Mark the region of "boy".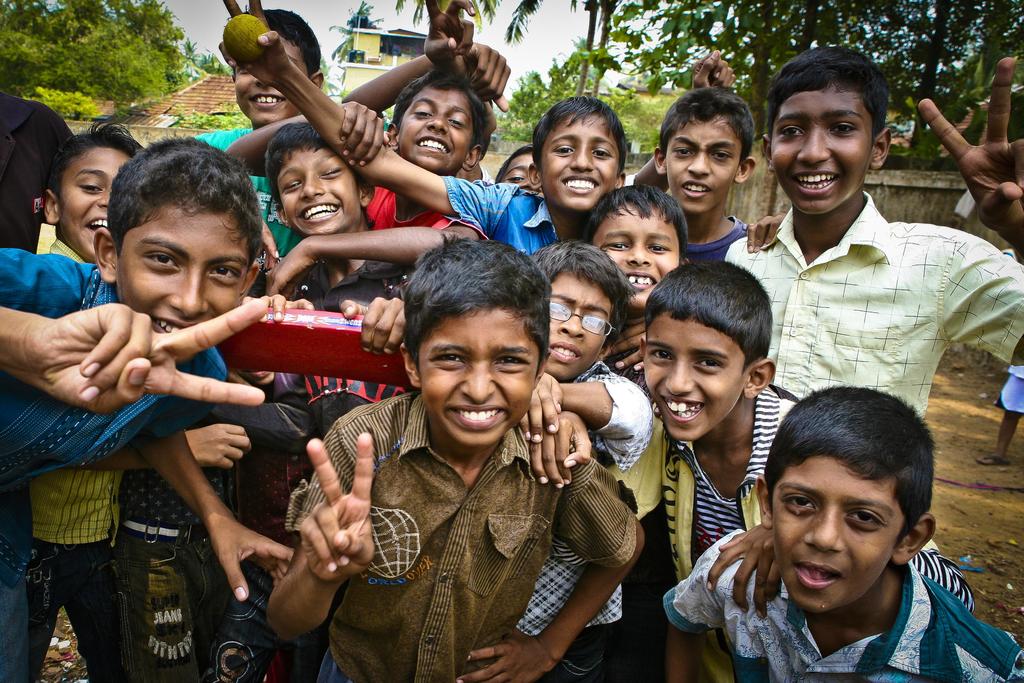
Region: box=[628, 262, 804, 682].
